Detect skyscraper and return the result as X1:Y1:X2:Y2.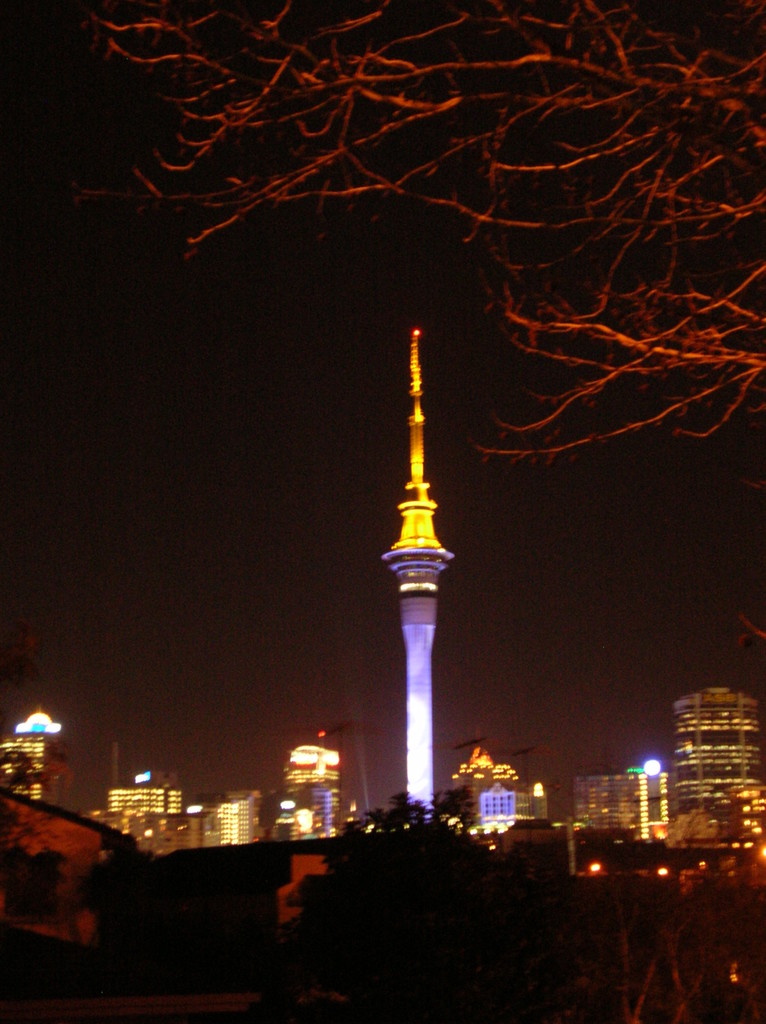
630:688:755:885.
